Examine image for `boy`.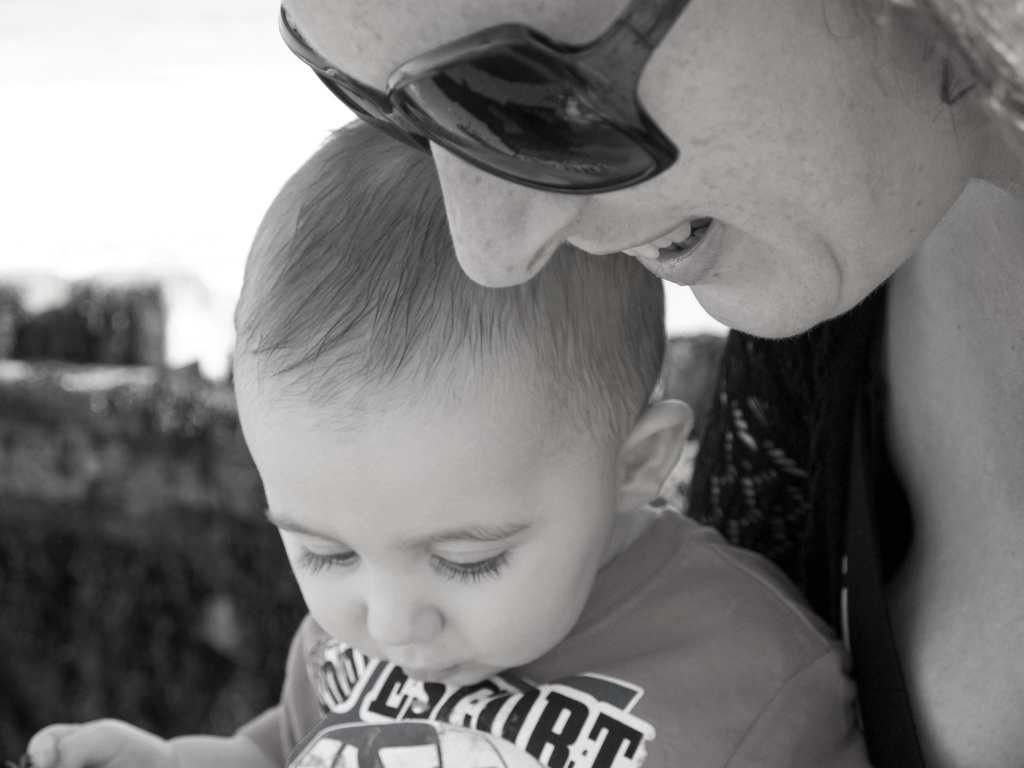
Examination result: left=29, top=116, right=870, bottom=767.
